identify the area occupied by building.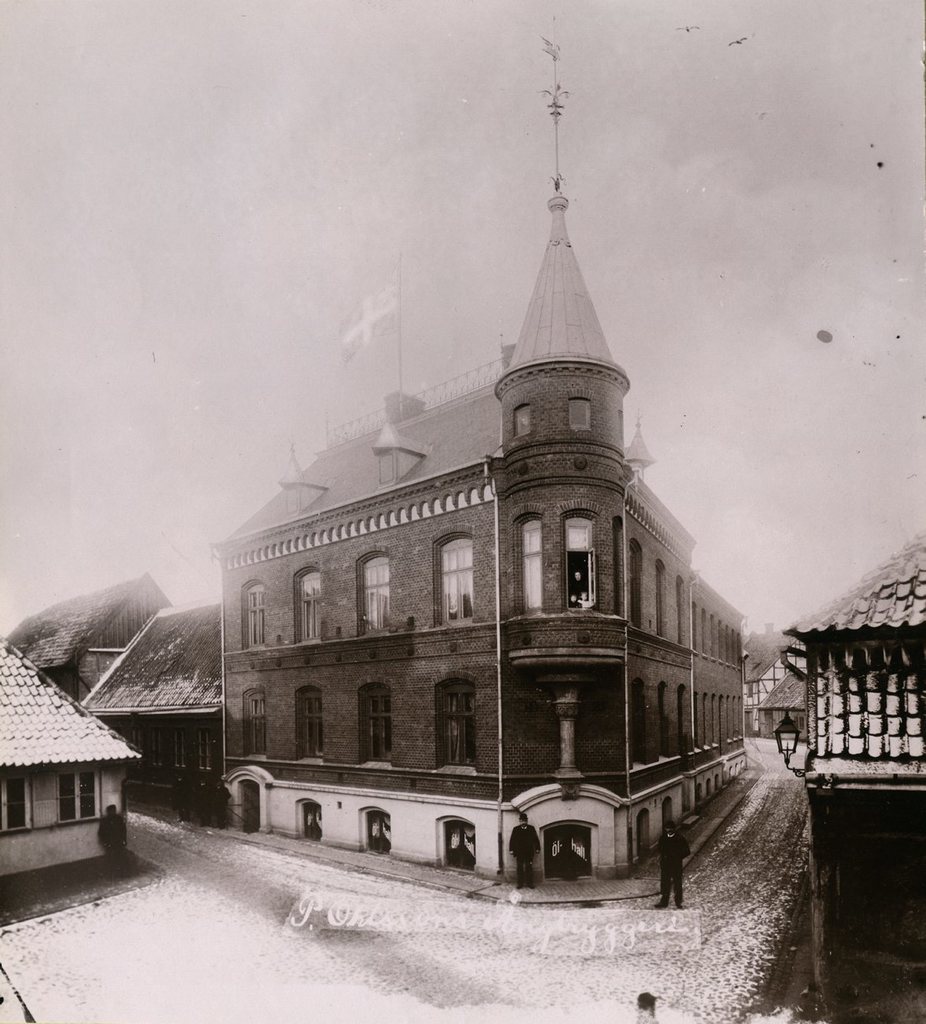
Area: [83,593,236,783].
